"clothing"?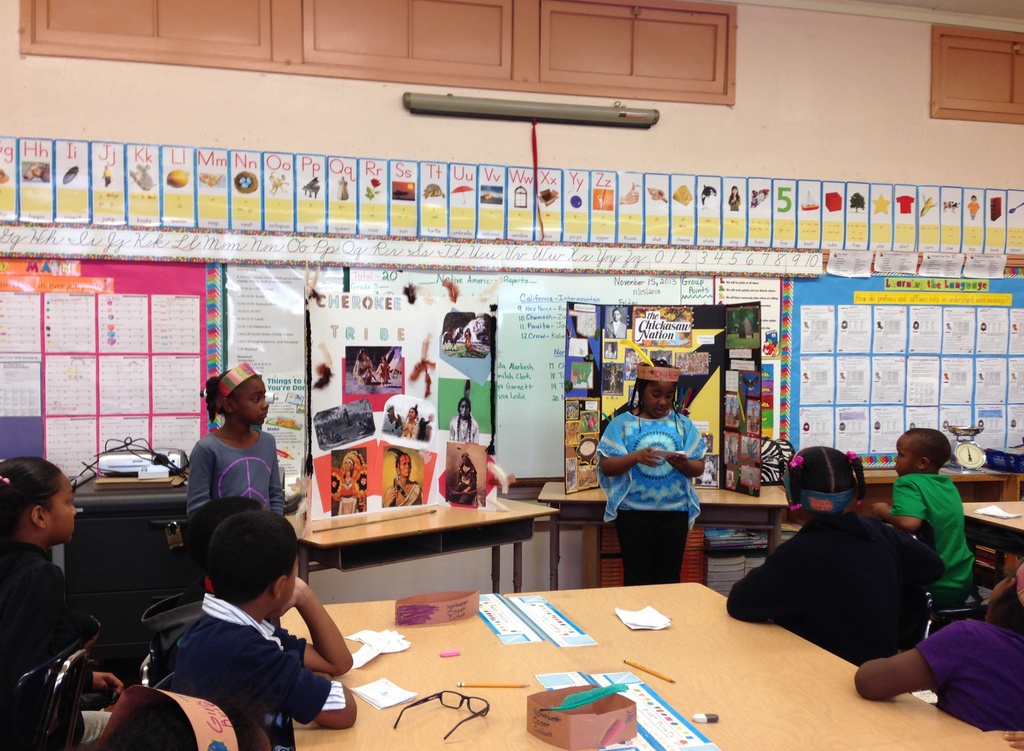
crop(390, 486, 423, 511)
